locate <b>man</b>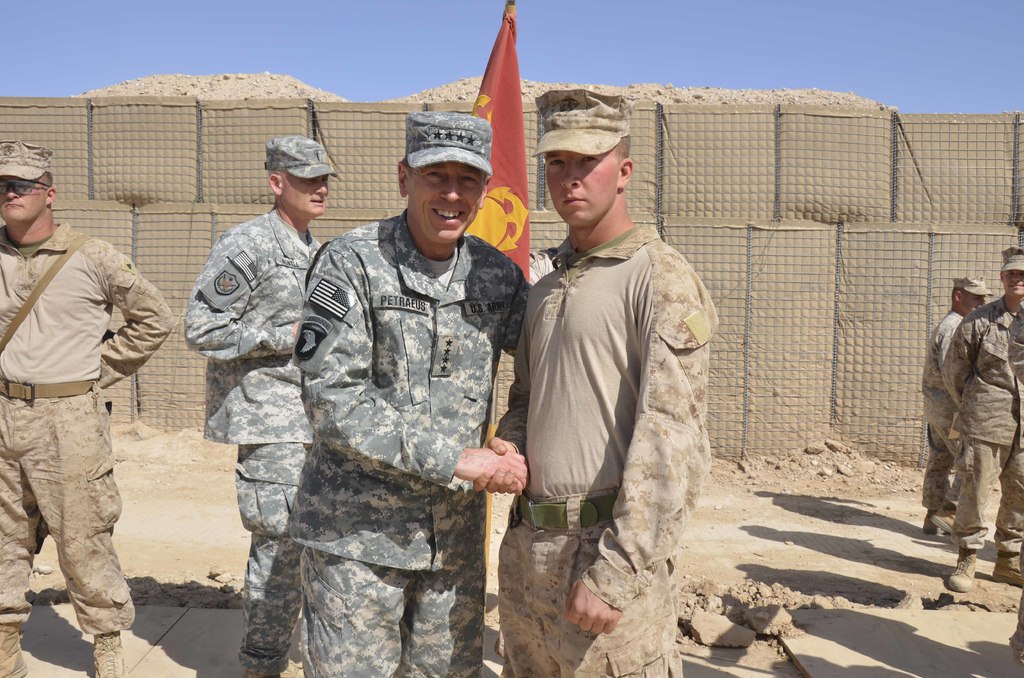
box(0, 140, 175, 677)
